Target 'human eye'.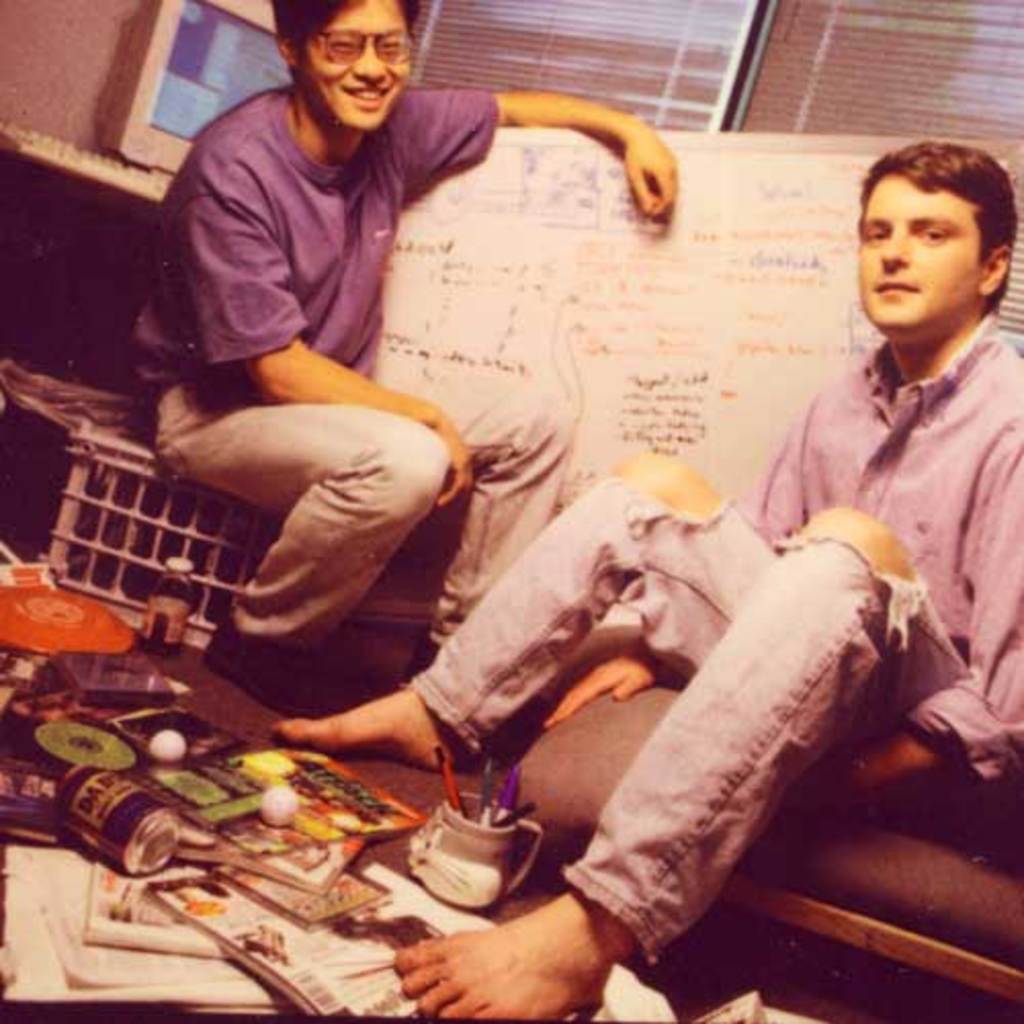
Target region: bbox=(924, 223, 948, 246).
